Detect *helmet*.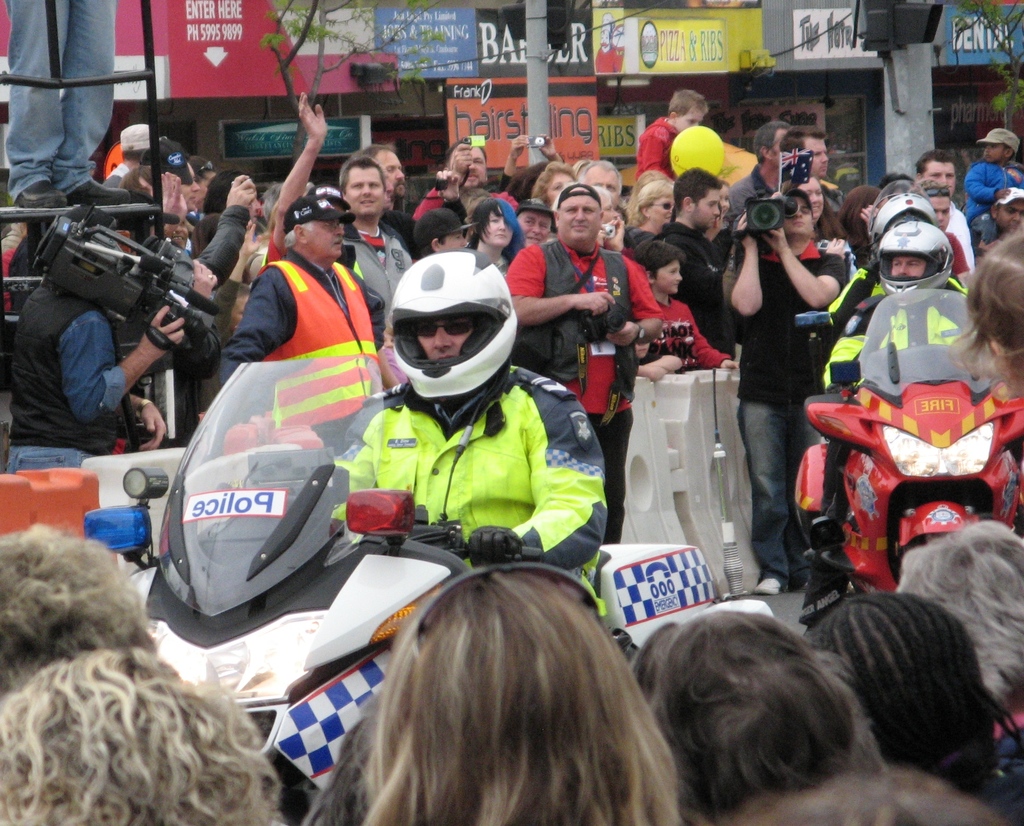
Detected at left=870, top=193, right=940, bottom=243.
